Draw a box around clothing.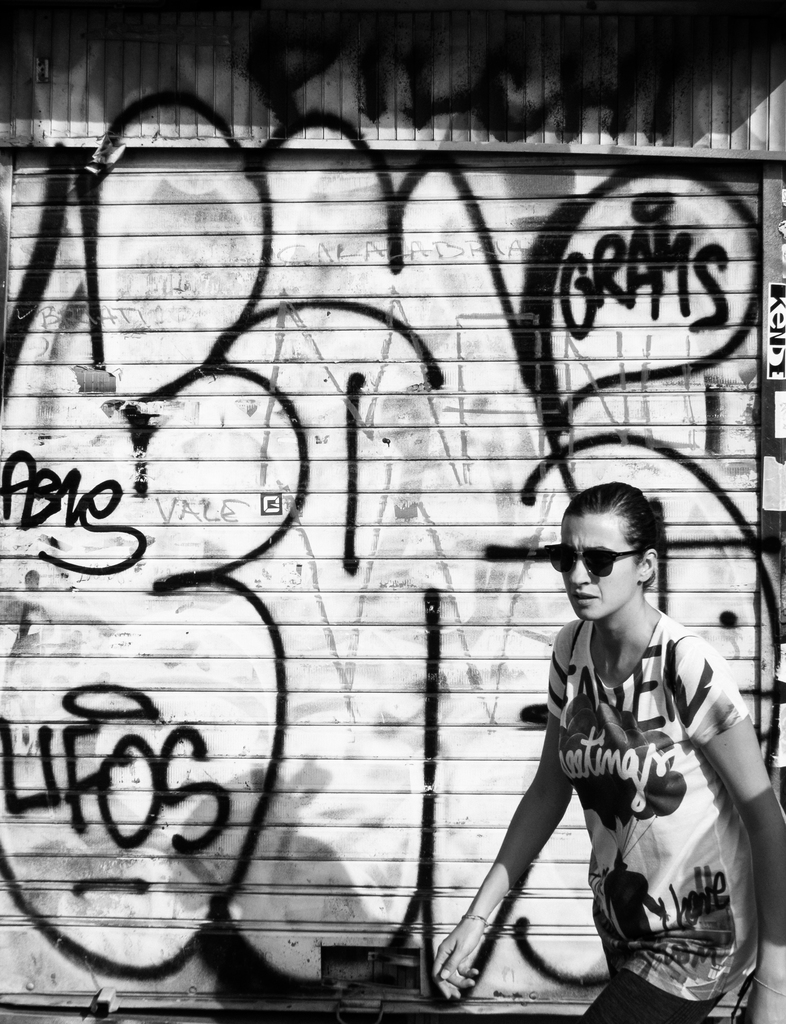
region(533, 599, 762, 1009).
